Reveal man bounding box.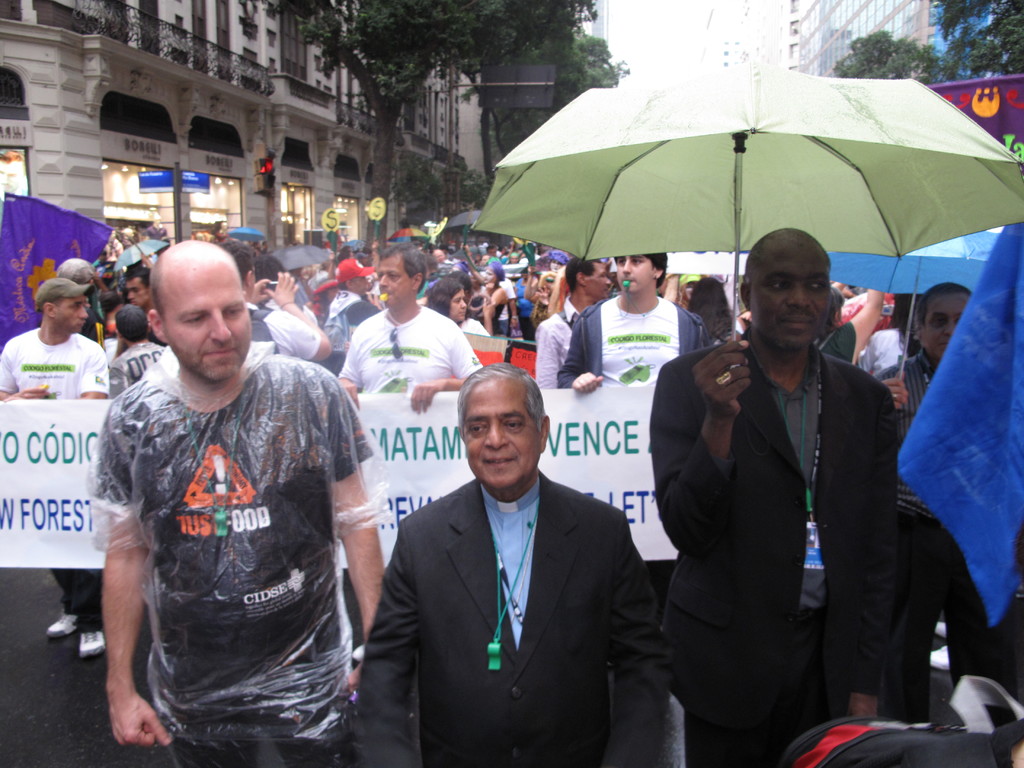
Revealed: <bbox>84, 211, 372, 767</bbox>.
